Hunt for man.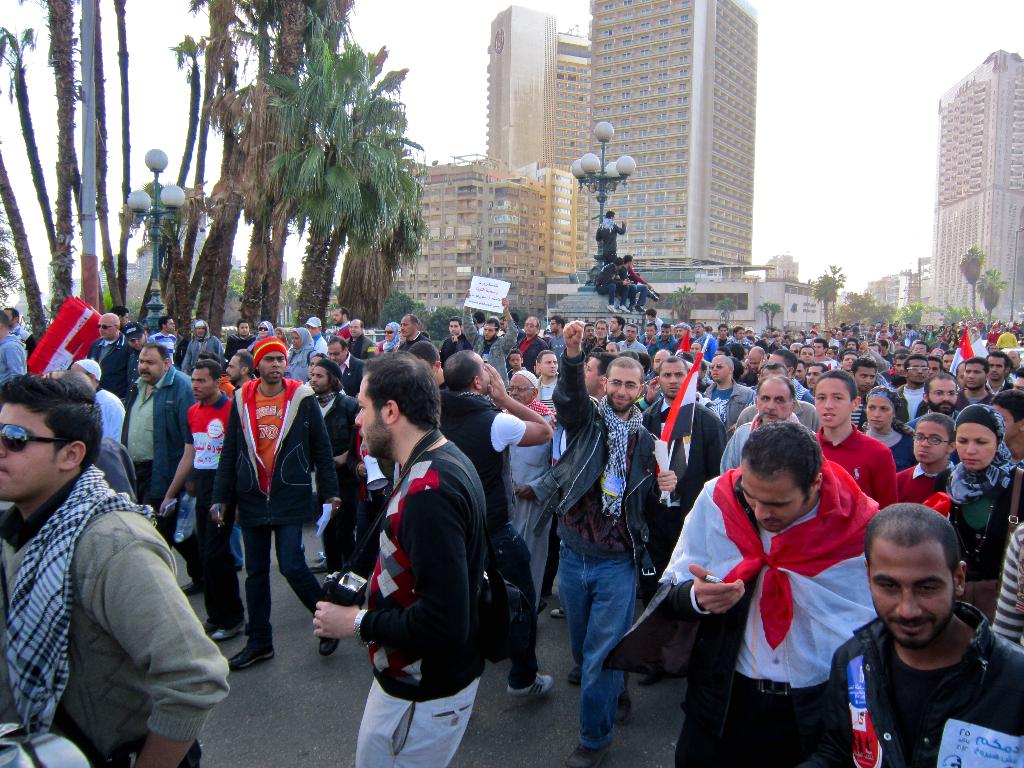
Hunted down at select_region(716, 374, 817, 476).
